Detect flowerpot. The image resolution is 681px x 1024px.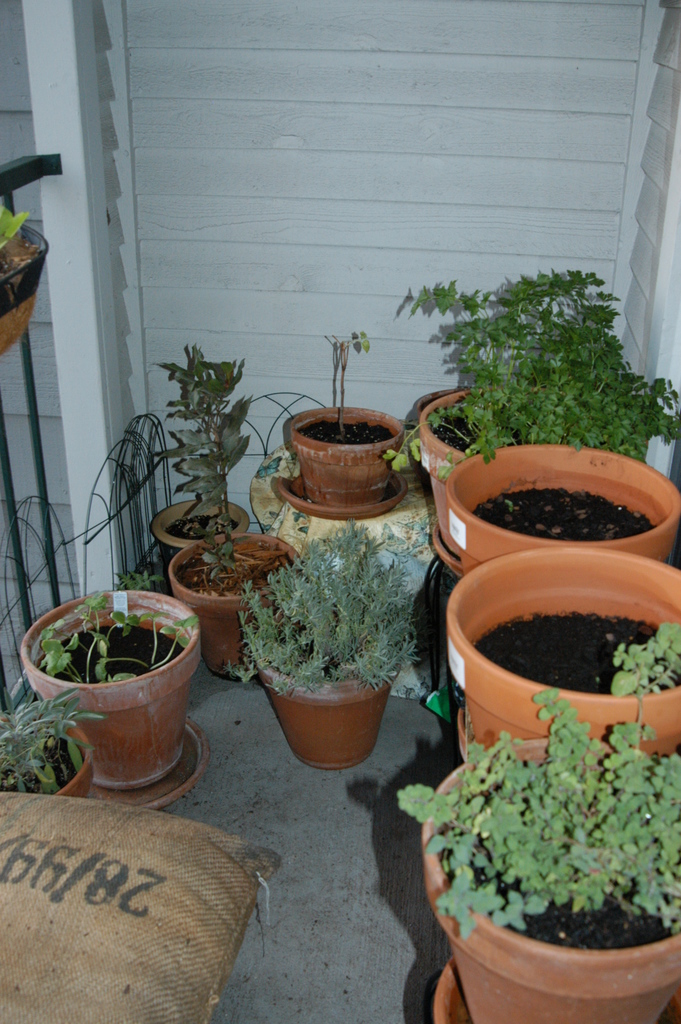
[left=286, top=403, right=405, bottom=504].
